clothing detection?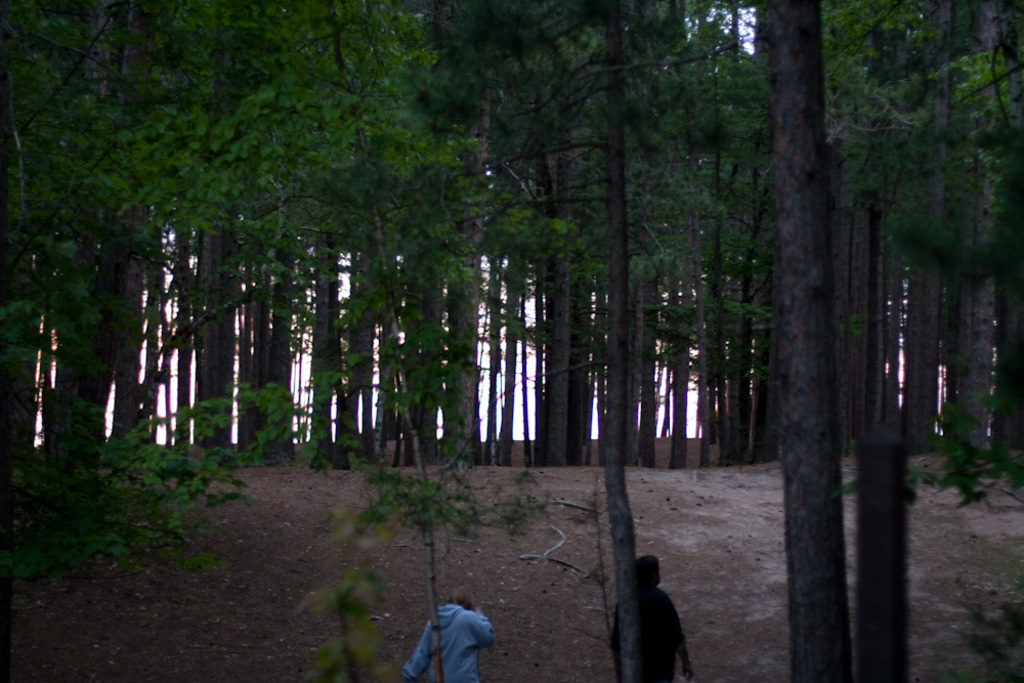
crop(610, 585, 690, 682)
